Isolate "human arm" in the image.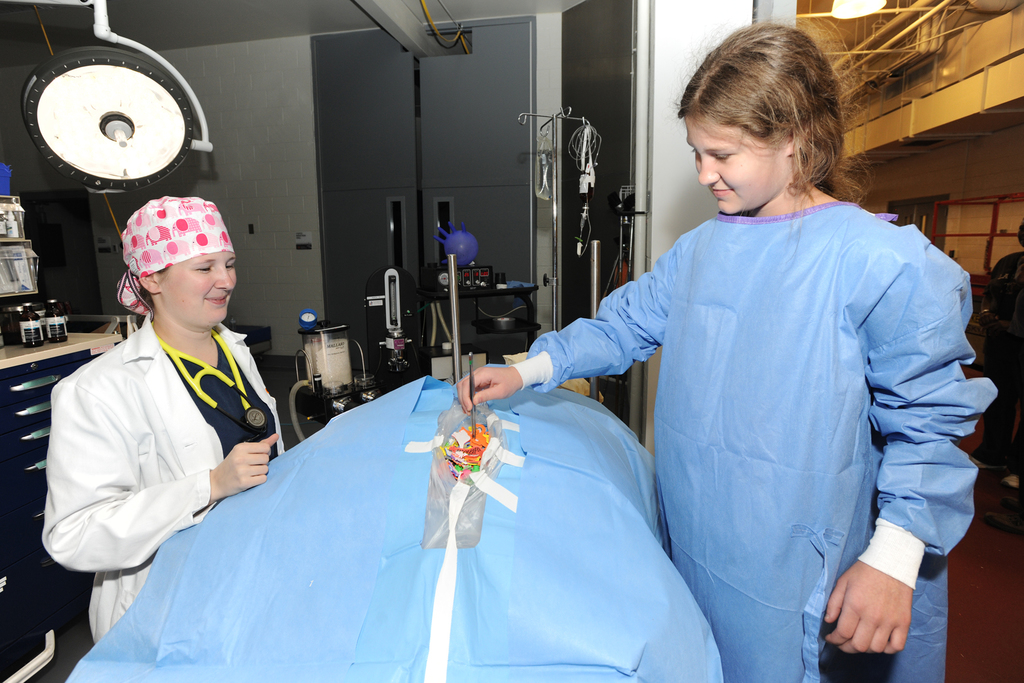
Isolated region: {"left": 244, "top": 340, "right": 296, "bottom": 466}.
